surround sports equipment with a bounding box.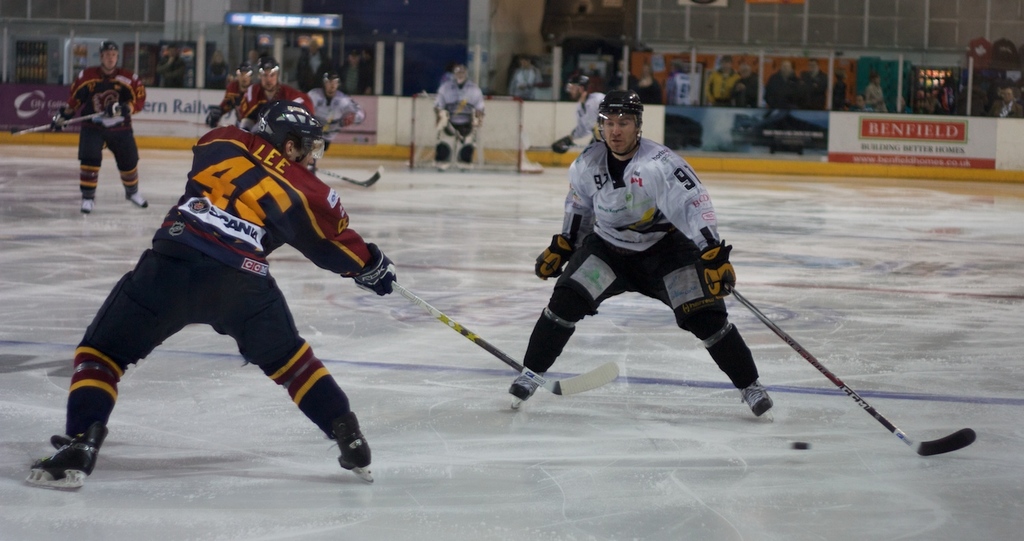
[51, 105, 72, 132].
